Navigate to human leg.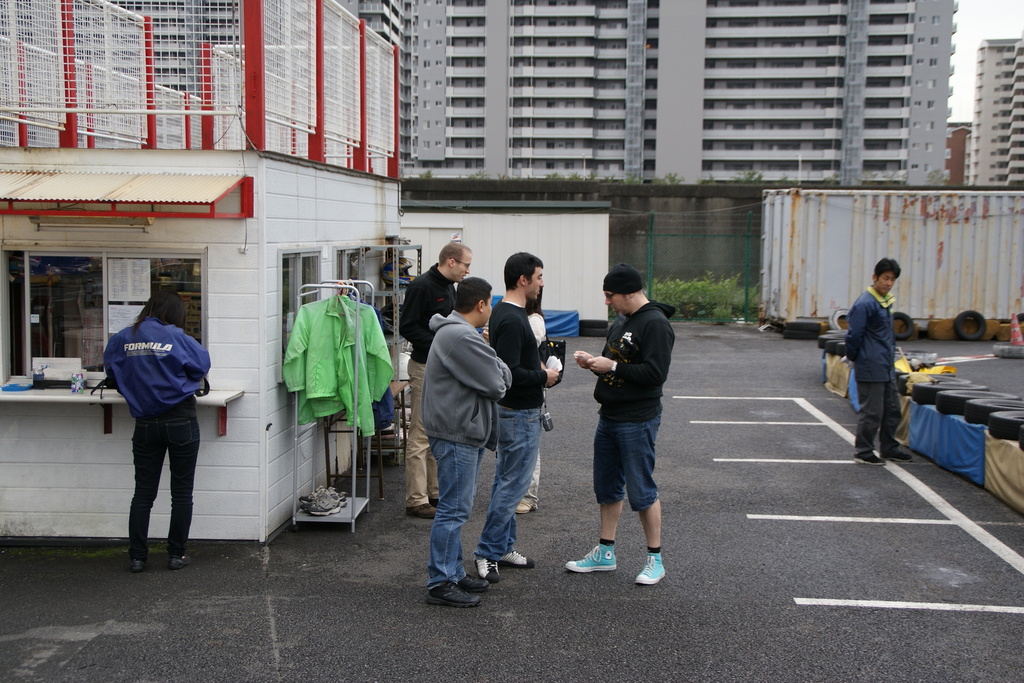
Navigation target: 127, 409, 166, 569.
